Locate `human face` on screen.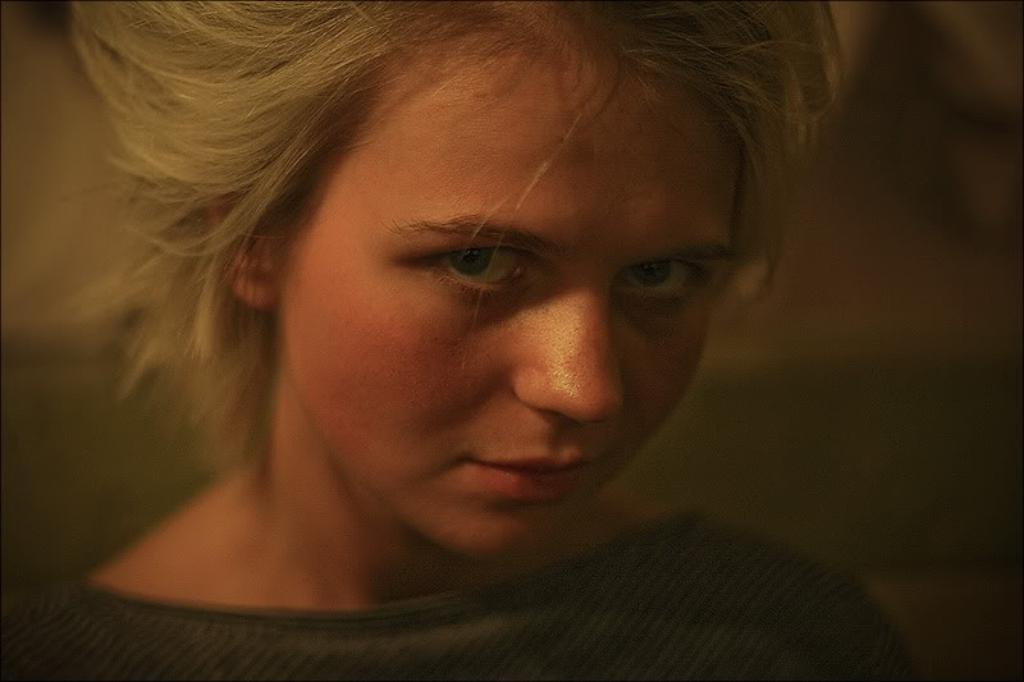
On screen at (278, 31, 735, 557).
